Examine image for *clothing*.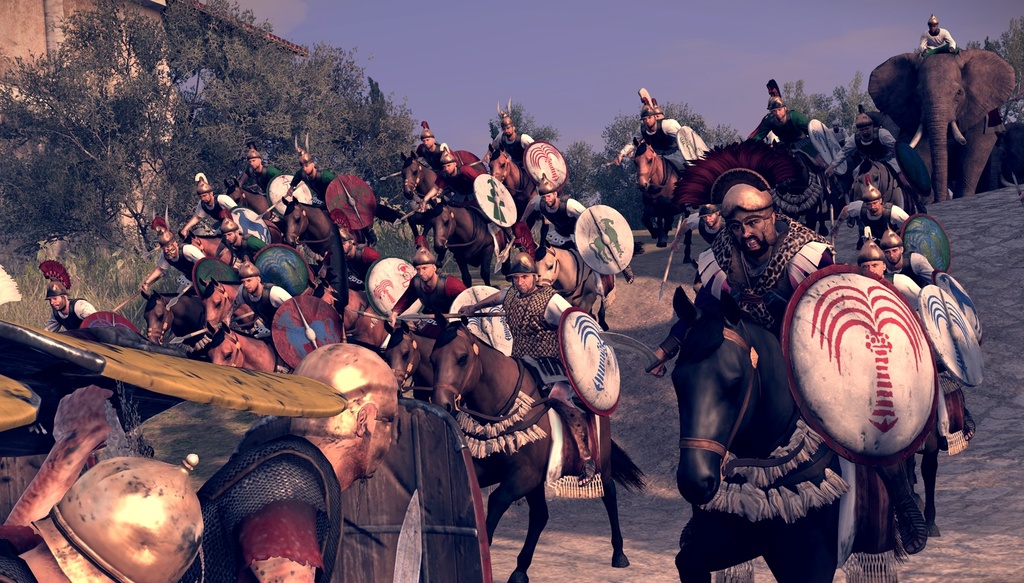
Examination result: Rect(197, 424, 345, 582).
